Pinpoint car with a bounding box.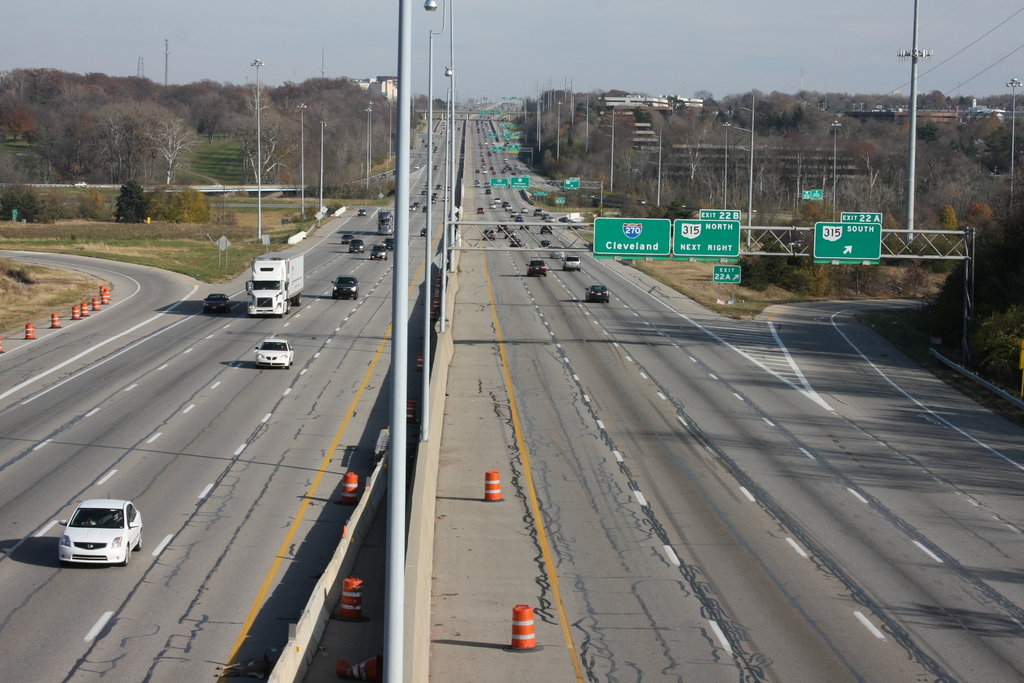
[477, 209, 484, 214].
